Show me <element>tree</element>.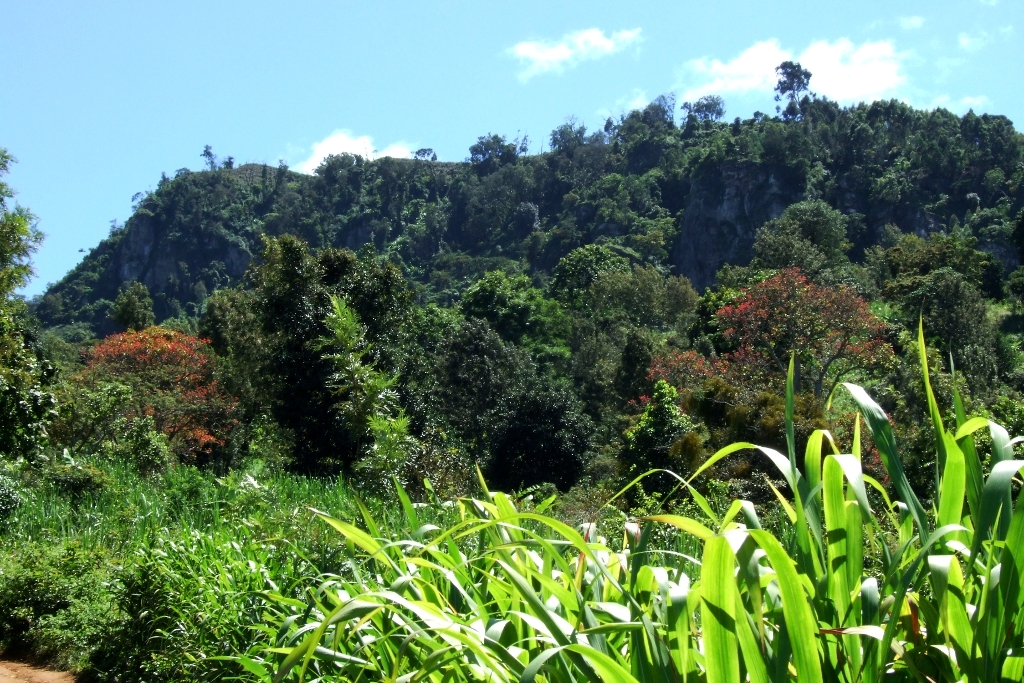
<element>tree</element> is here: rect(470, 120, 514, 181).
